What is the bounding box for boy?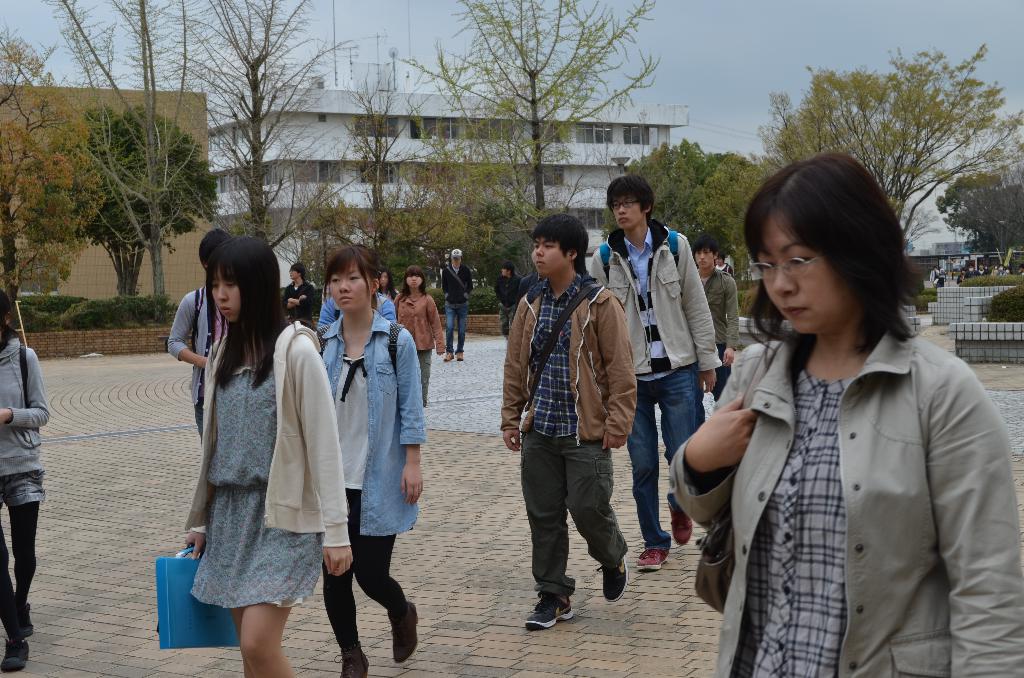
<bbox>586, 175, 721, 579</bbox>.
